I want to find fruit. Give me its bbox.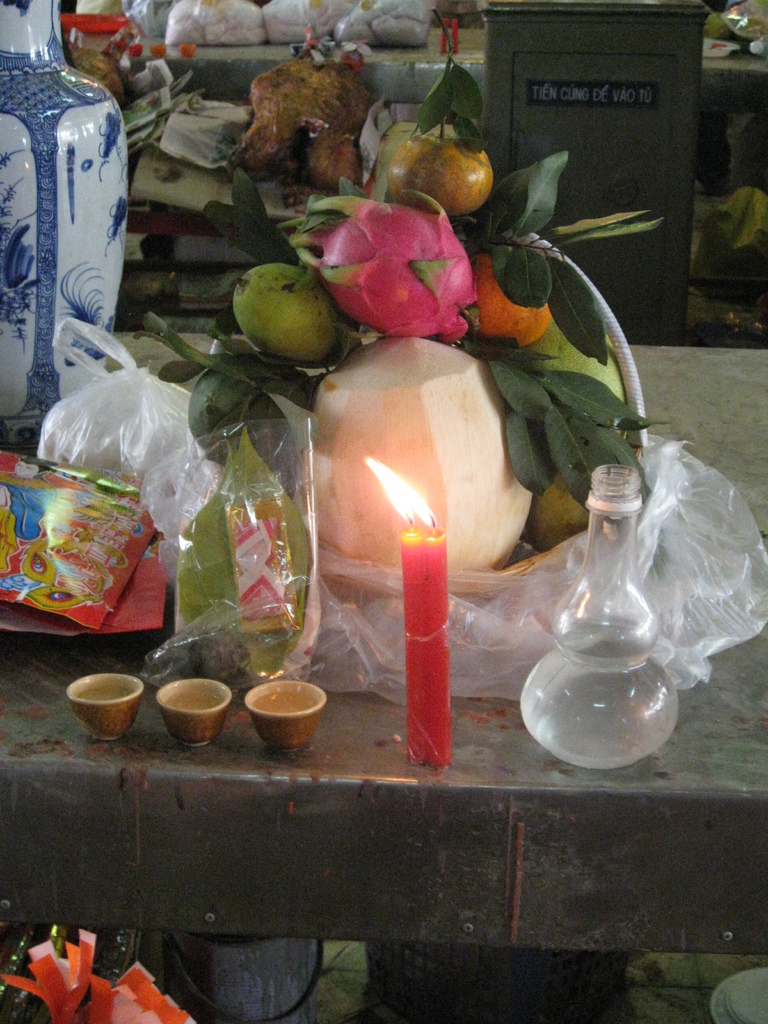
(left=320, top=200, right=477, bottom=338).
